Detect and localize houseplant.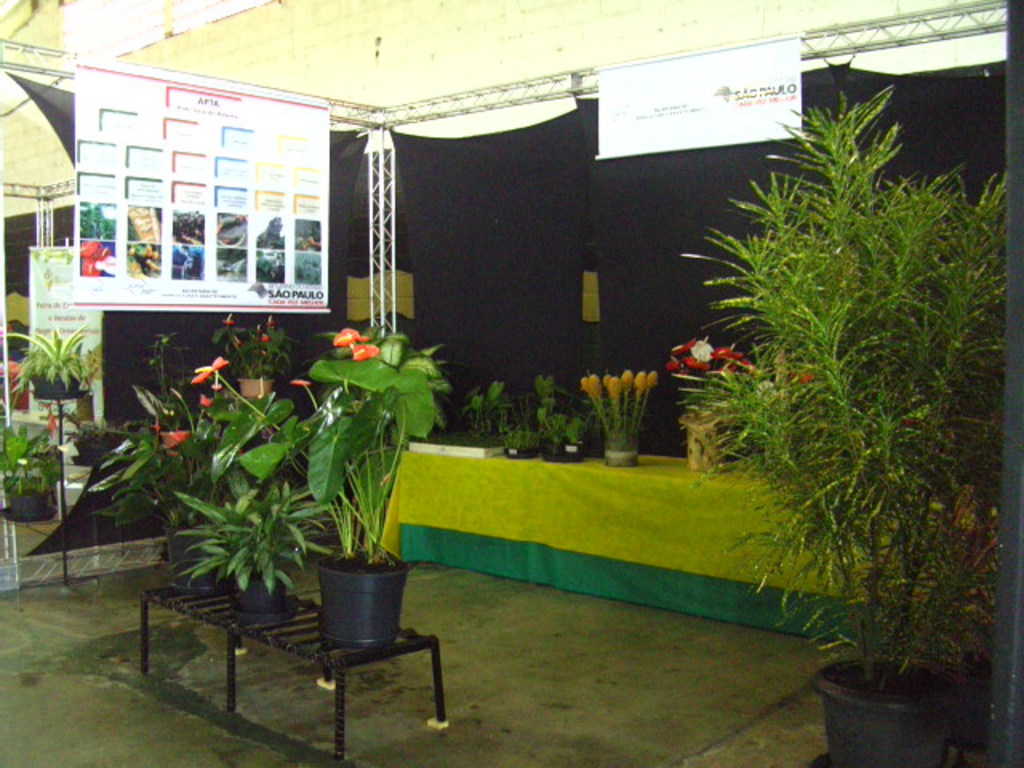
Localized at 538,378,587,469.
